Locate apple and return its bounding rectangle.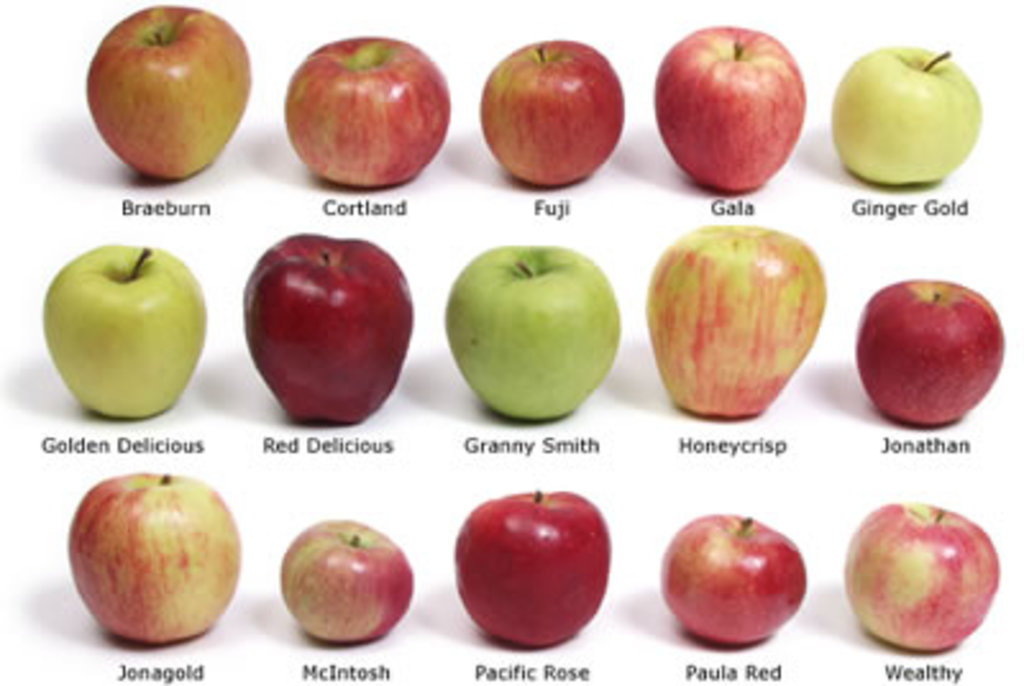
box=[79, 5, 253, 184].
